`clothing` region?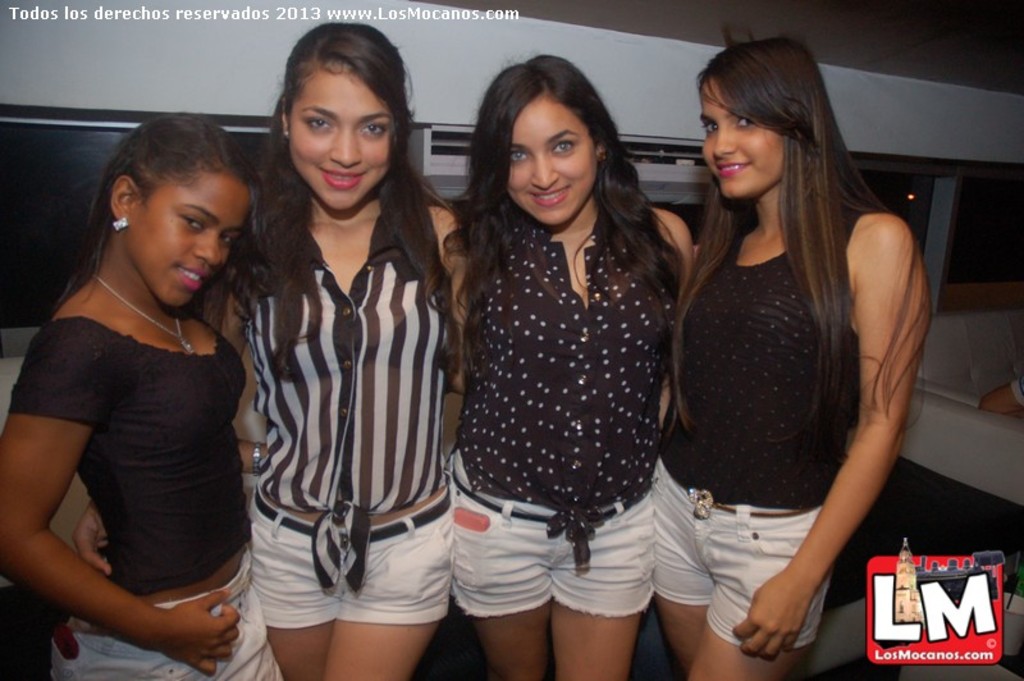
Rect(445, 205, 680, 621)
